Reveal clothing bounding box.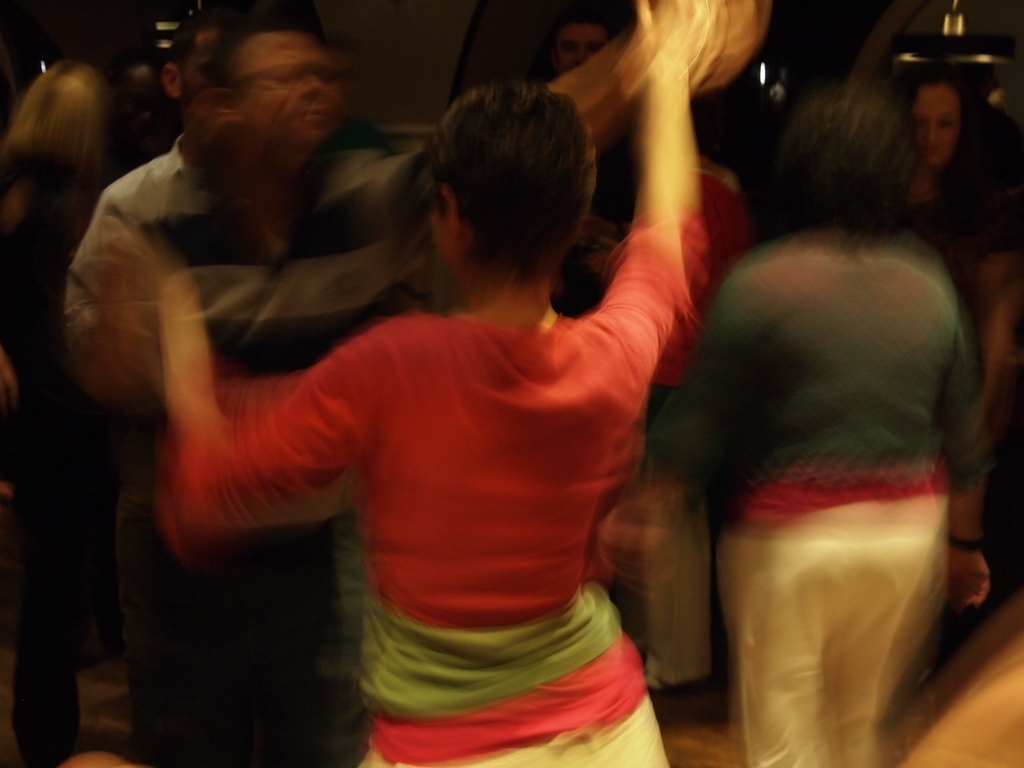
Revealed: (641,144,751,496).
